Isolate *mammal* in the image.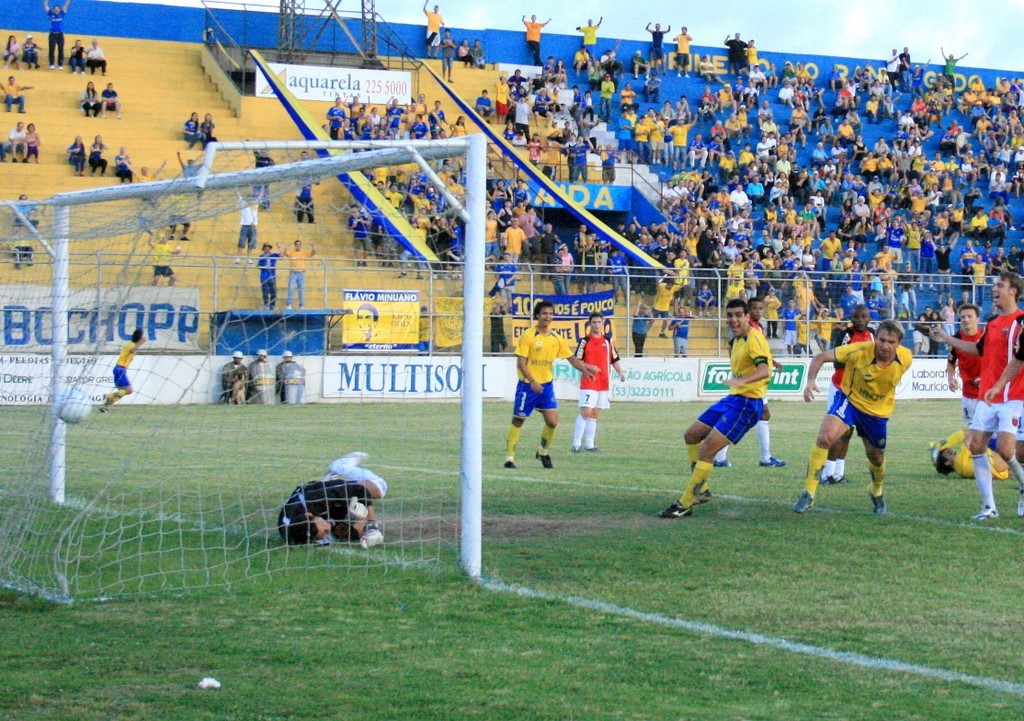
Isolated region: bbox(414, 304, 433, 357).
